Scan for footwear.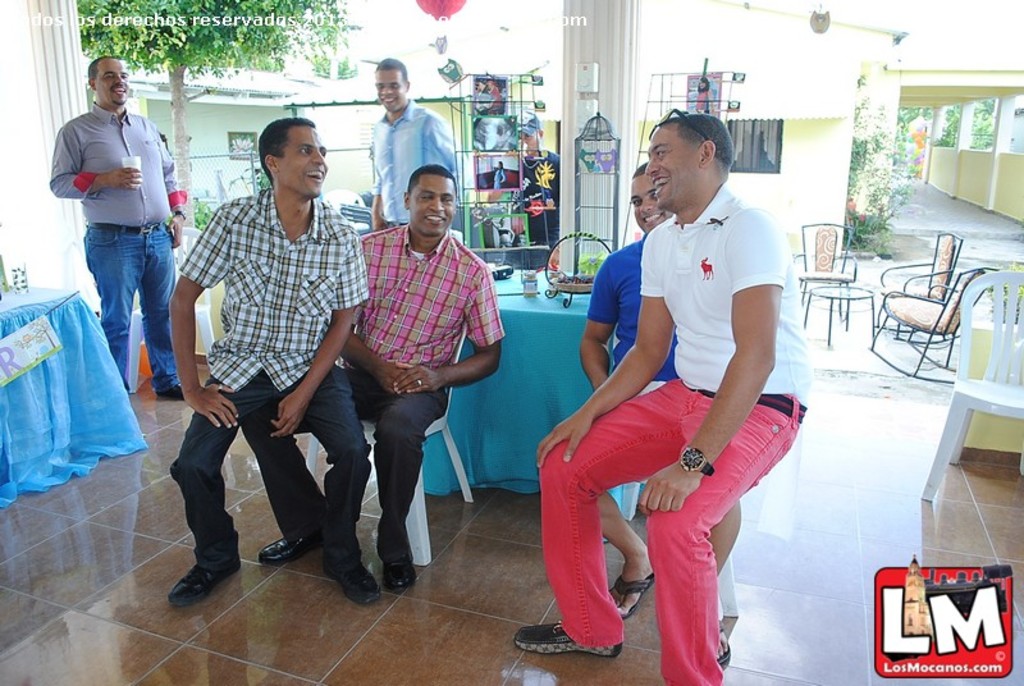
Scan result: (left=718, top=626, right=732, bottom=667).
